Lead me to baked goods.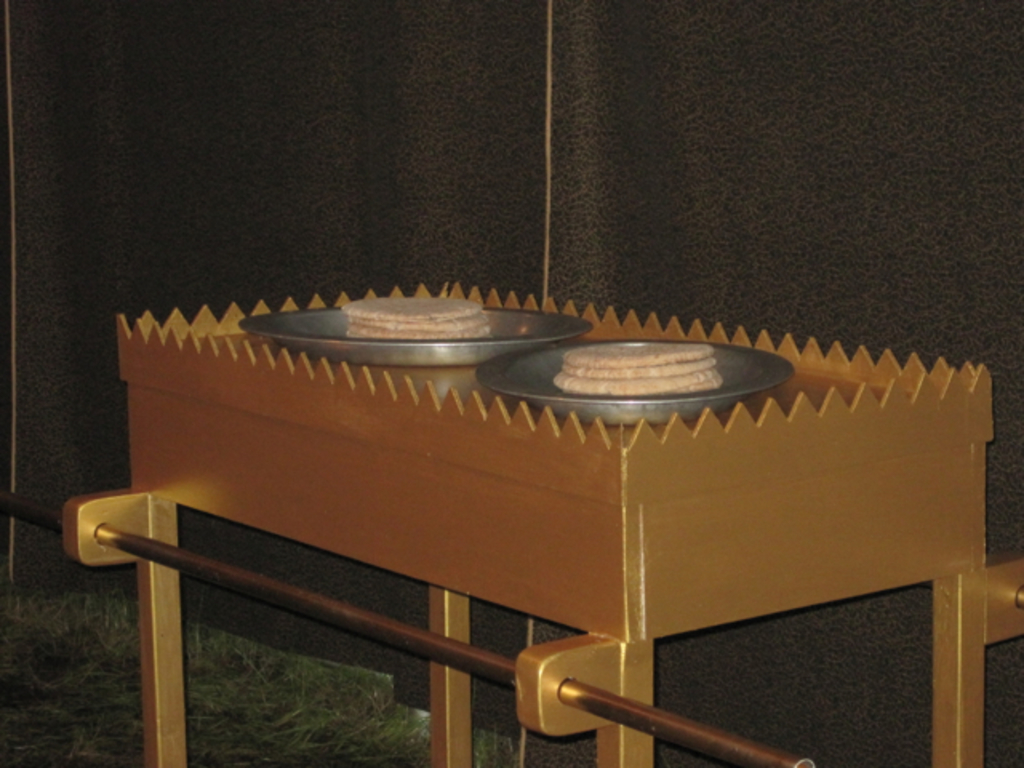
Lead to select_region(341, 294, 486, 339).
